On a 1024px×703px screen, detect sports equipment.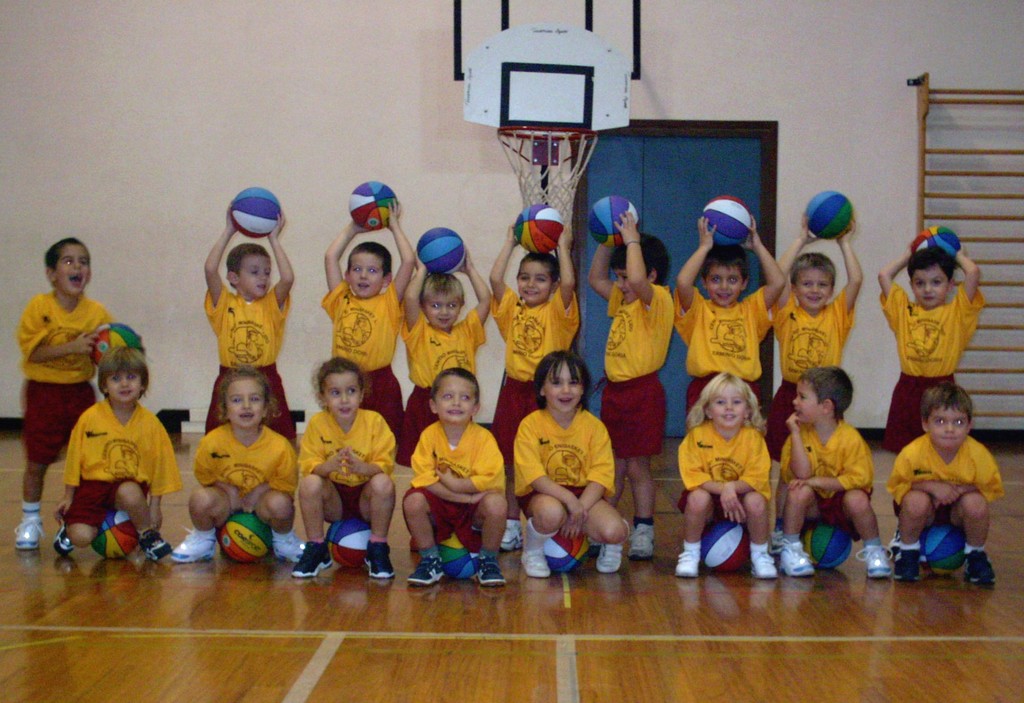
(362,542,396,580).
